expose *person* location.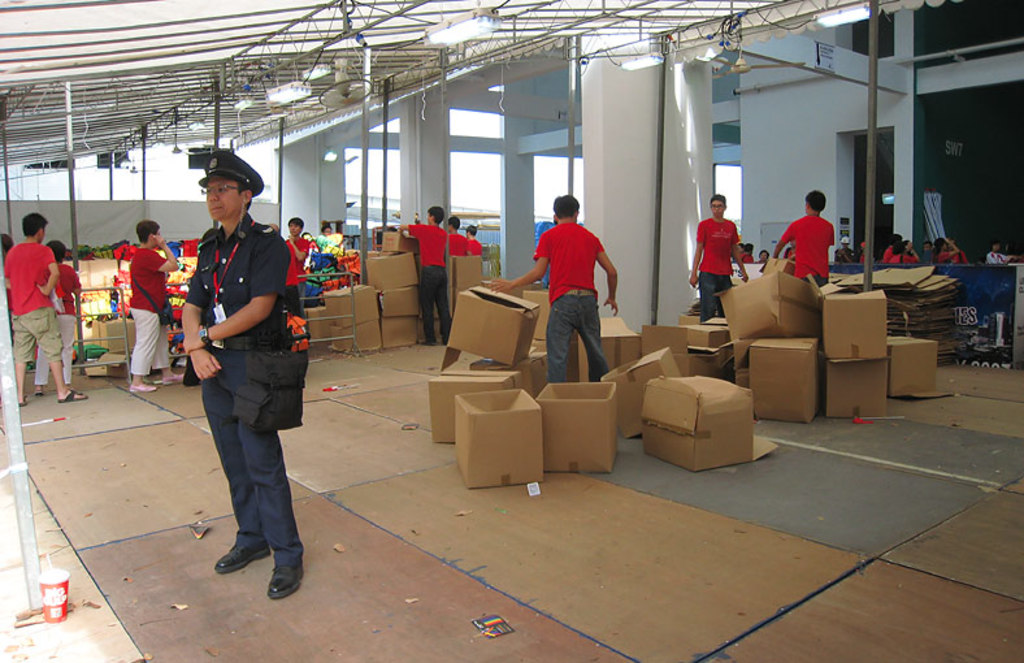
Exposed at [left=5, top=208, right=78, bottom=404].
